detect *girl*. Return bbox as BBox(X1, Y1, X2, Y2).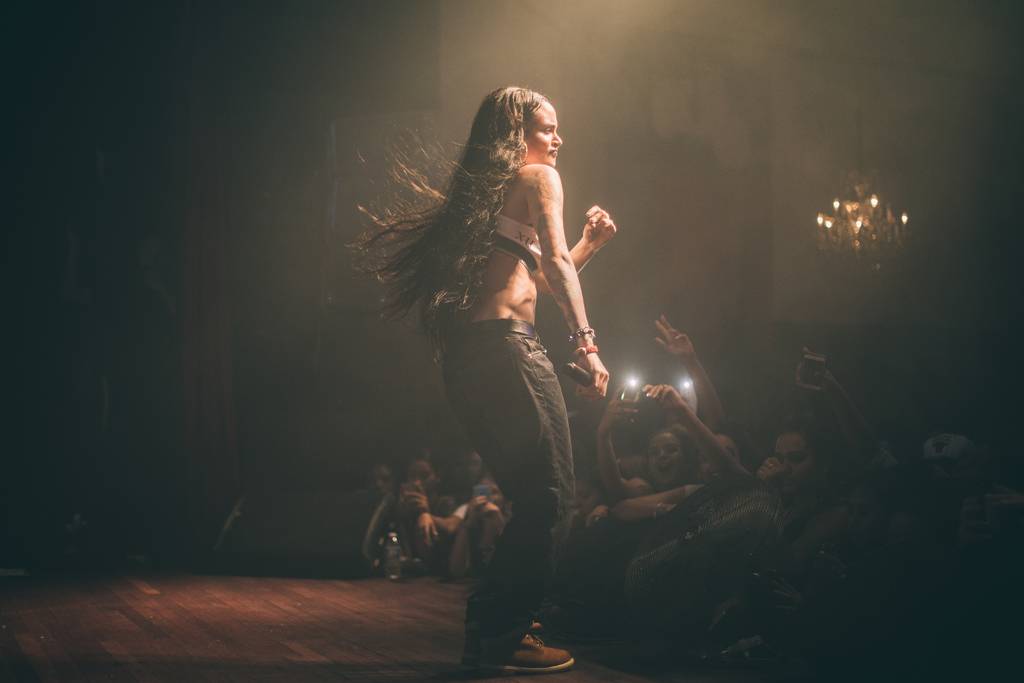
BBox(345, 88, 620, 672).
